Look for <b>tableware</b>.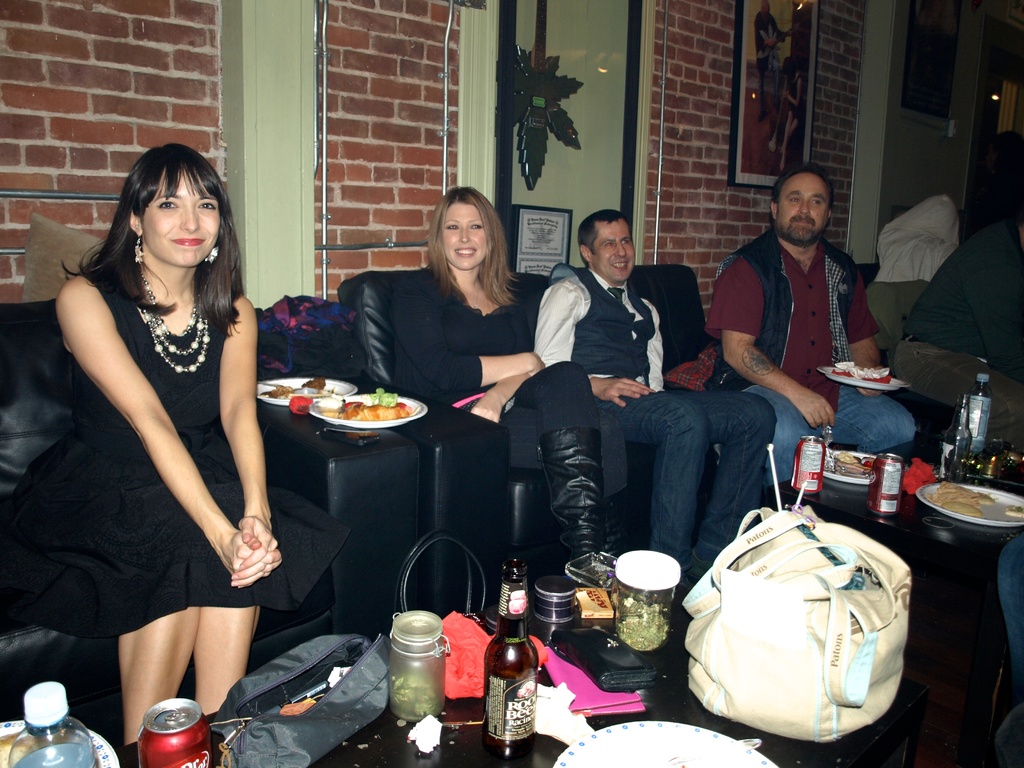
Found: (0, 717, 116, 767).
